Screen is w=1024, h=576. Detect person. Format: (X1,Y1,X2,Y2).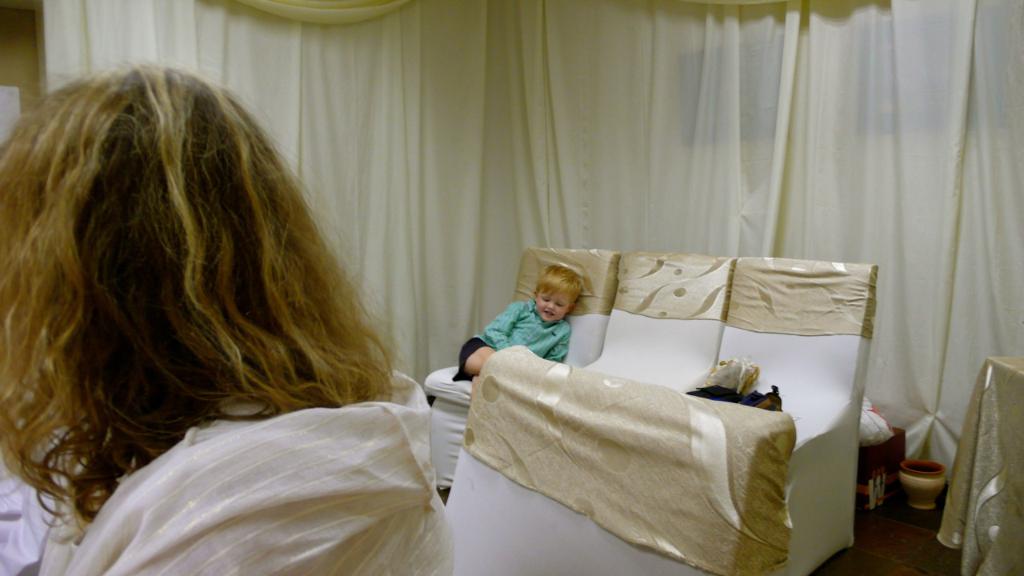
(454,264,584,380).
